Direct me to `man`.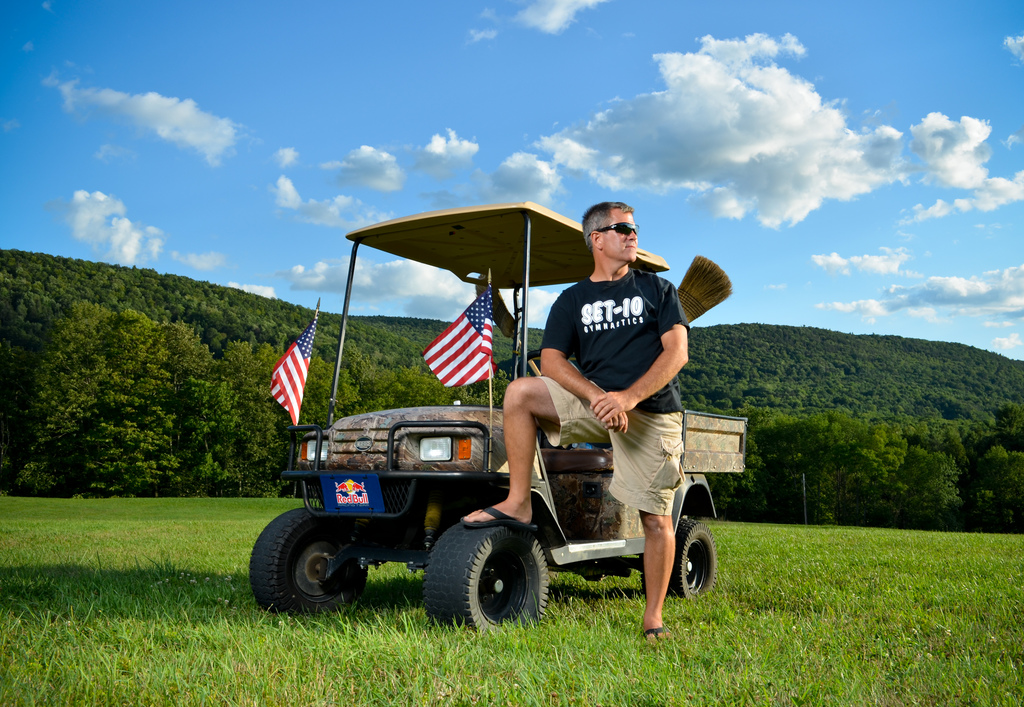
Direction: 515/227/716/558.
